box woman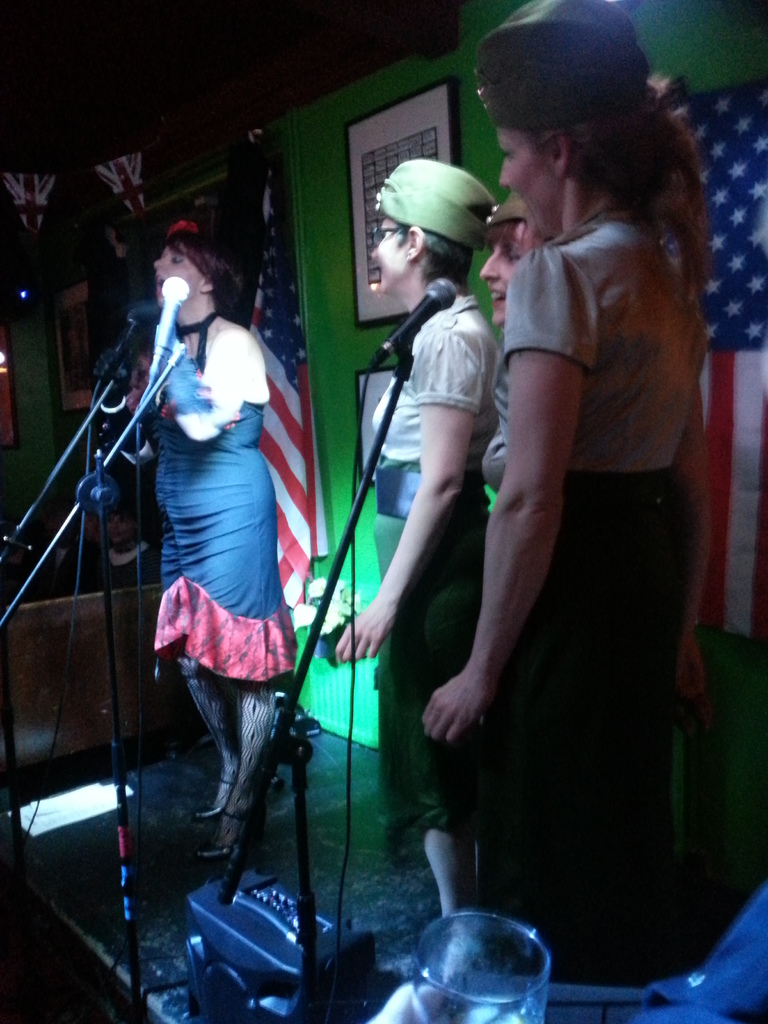
crop(434, 33, 723, 989)
